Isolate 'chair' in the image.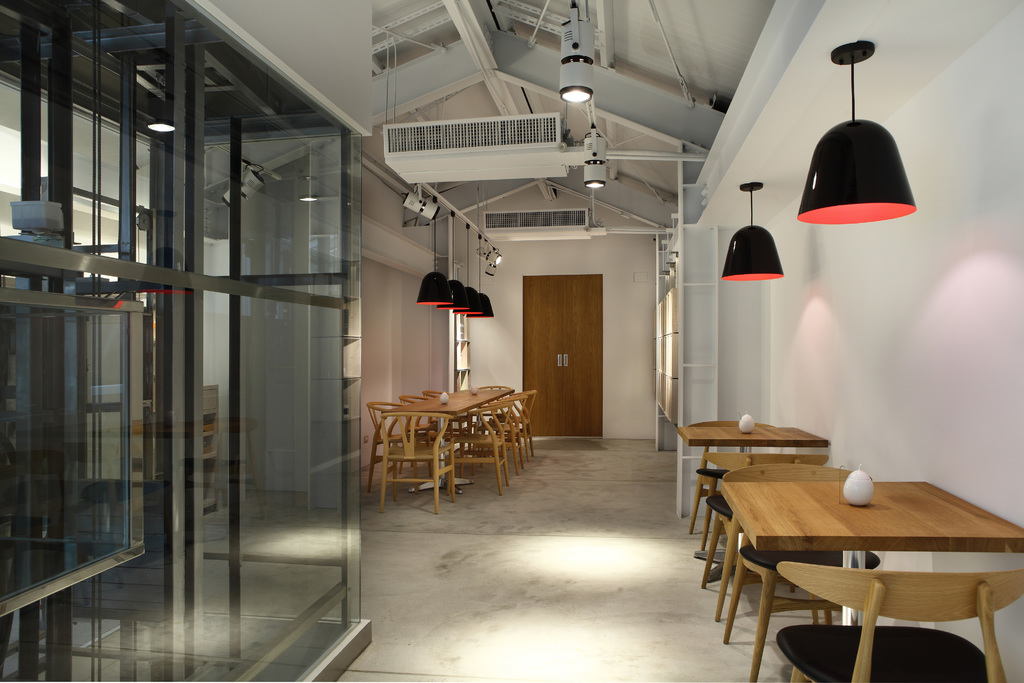
Isolated region: (x1=721, y1=465, x2=882, y2=682).
